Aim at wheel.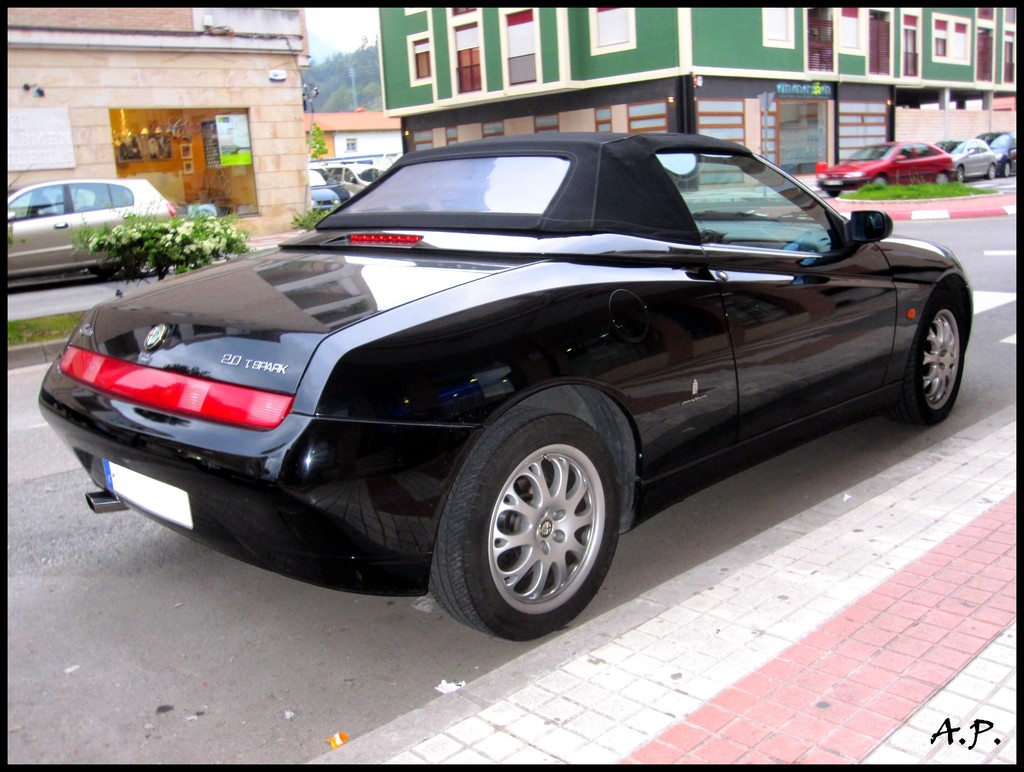
Aimed at (left=986, top=164, right=995, bottom=181).
